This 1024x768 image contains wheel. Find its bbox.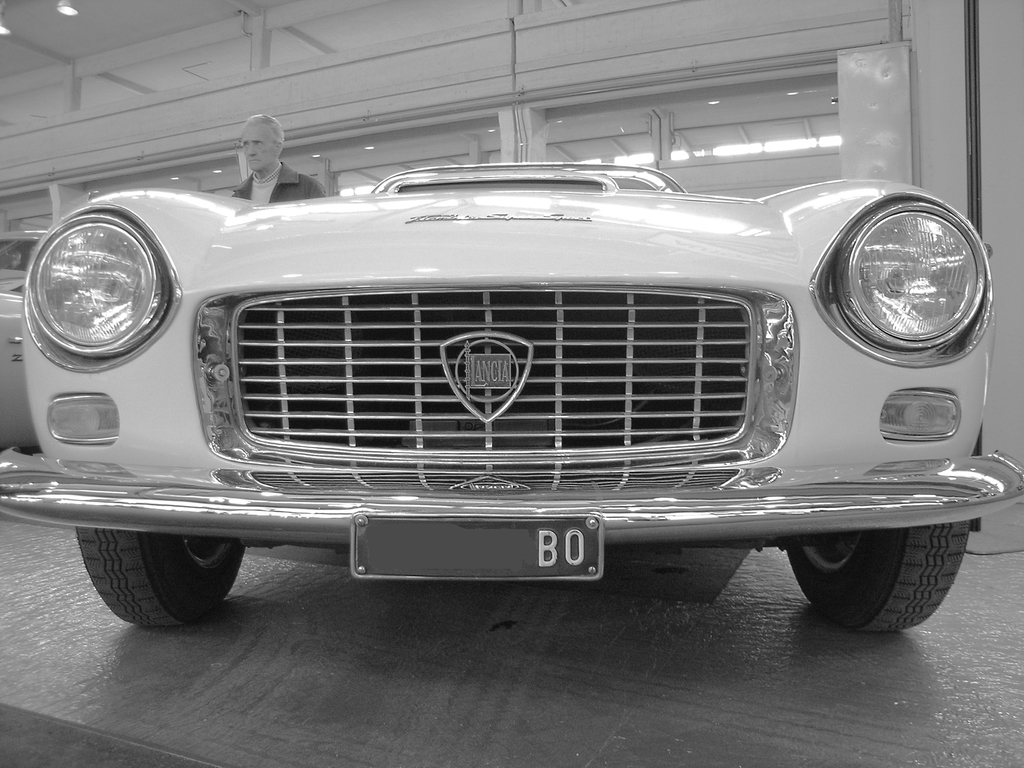
l=74, t=529, r=248, b=631.
